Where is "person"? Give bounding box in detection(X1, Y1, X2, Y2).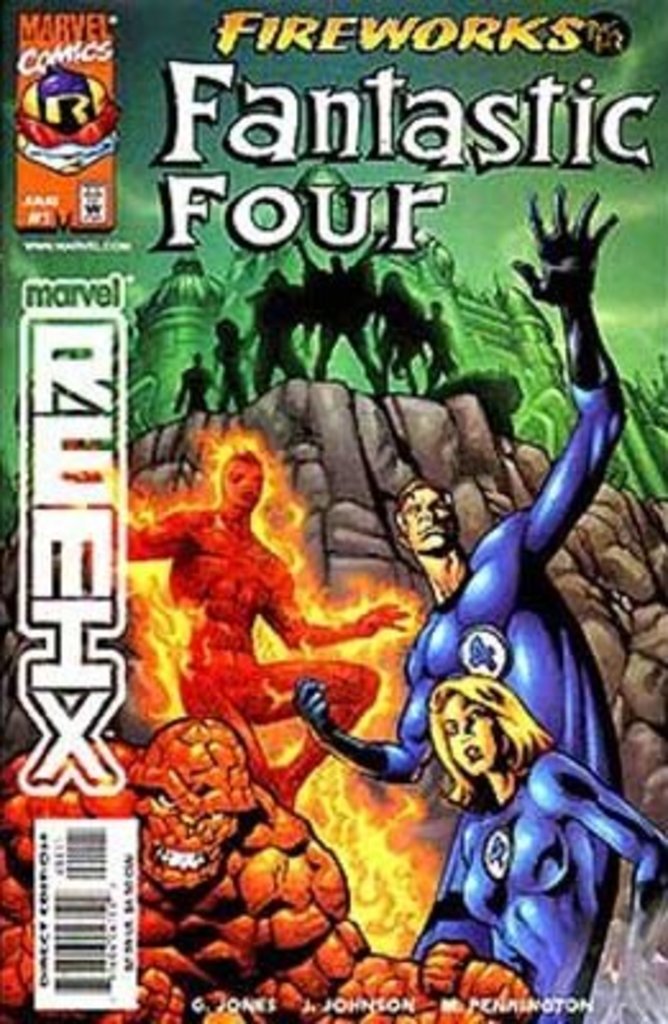
detection(56, 443, 410, 809).
